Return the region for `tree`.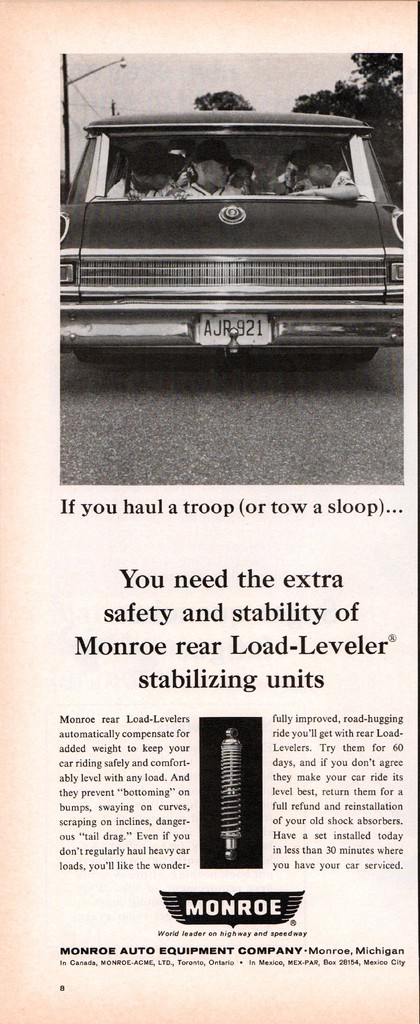
l=195, t=78, r=253, b=115.
